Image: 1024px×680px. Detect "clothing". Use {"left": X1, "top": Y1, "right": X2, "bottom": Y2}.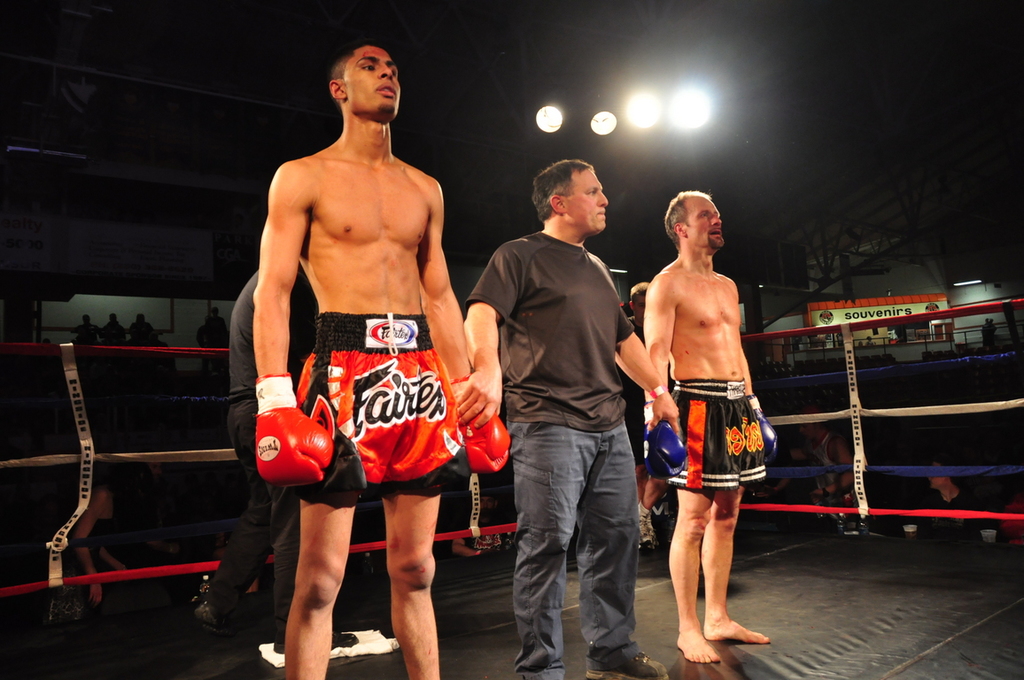
{"left": 71, "top": 321, "right": 97, "bottom": 369}.
